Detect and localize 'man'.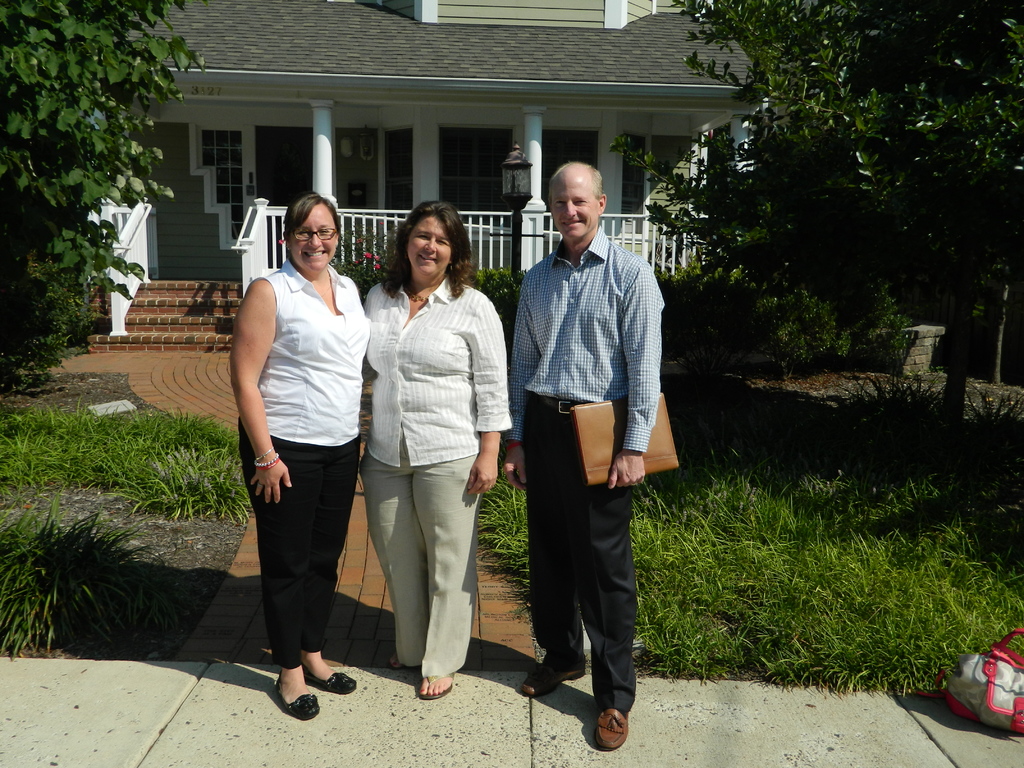
Localized at box(493, 161, 667, 753).
